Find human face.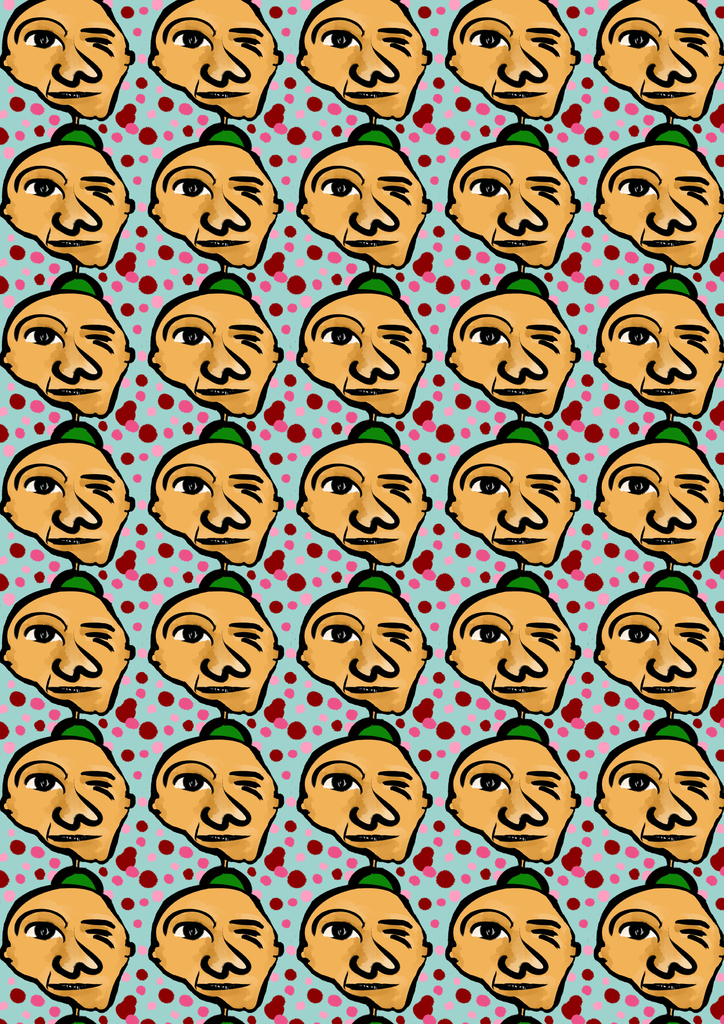
{"left": 444, "top": 851, "right": 586, "bottom": 1023}.
